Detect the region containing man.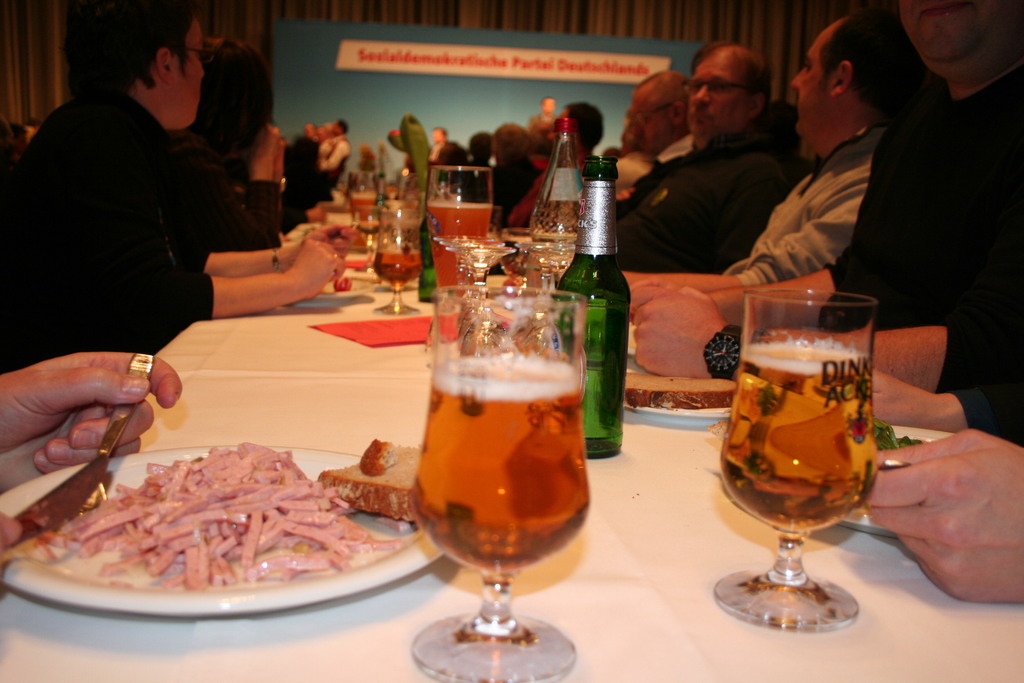
323/115/351/169.
